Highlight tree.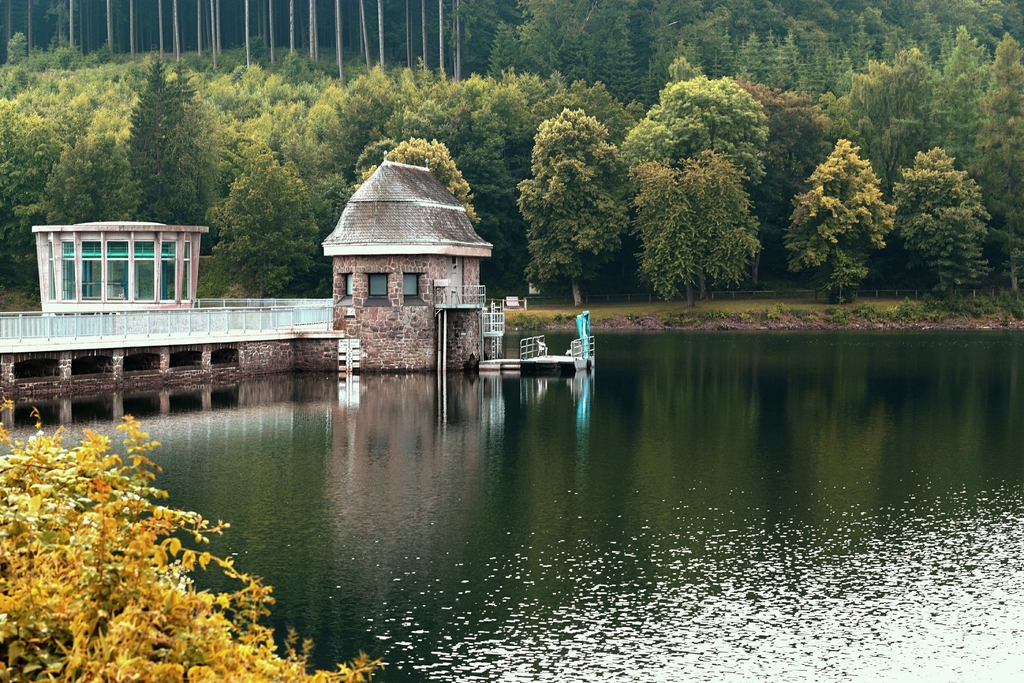
Highlighted region: region(925, 28, 994, 169).
